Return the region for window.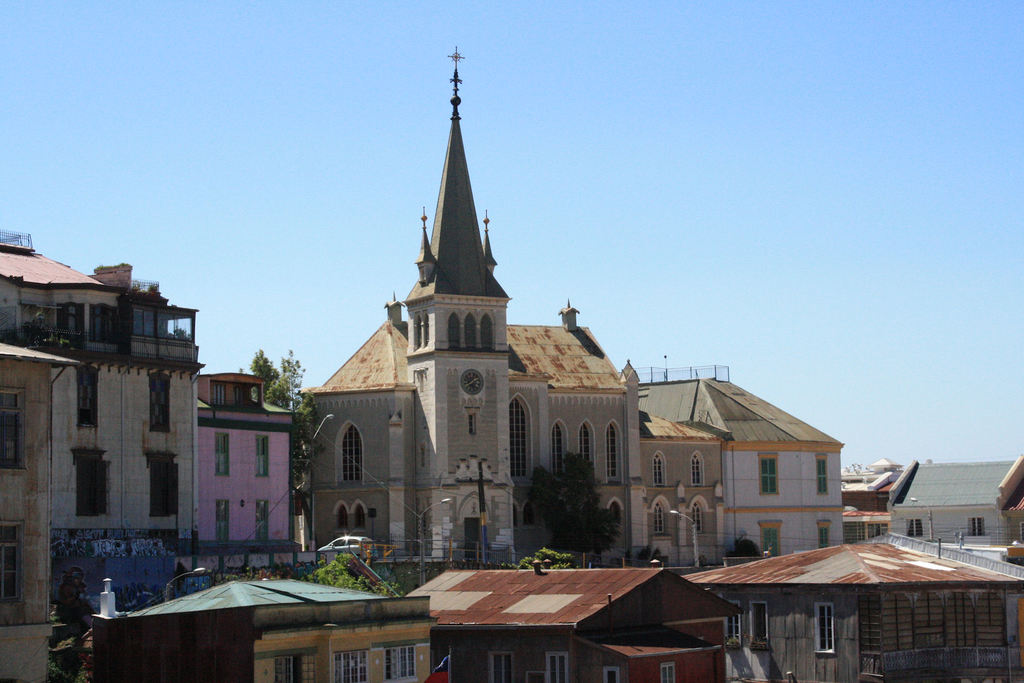
<bbox>381, 646, 417, 682</bbox>.
